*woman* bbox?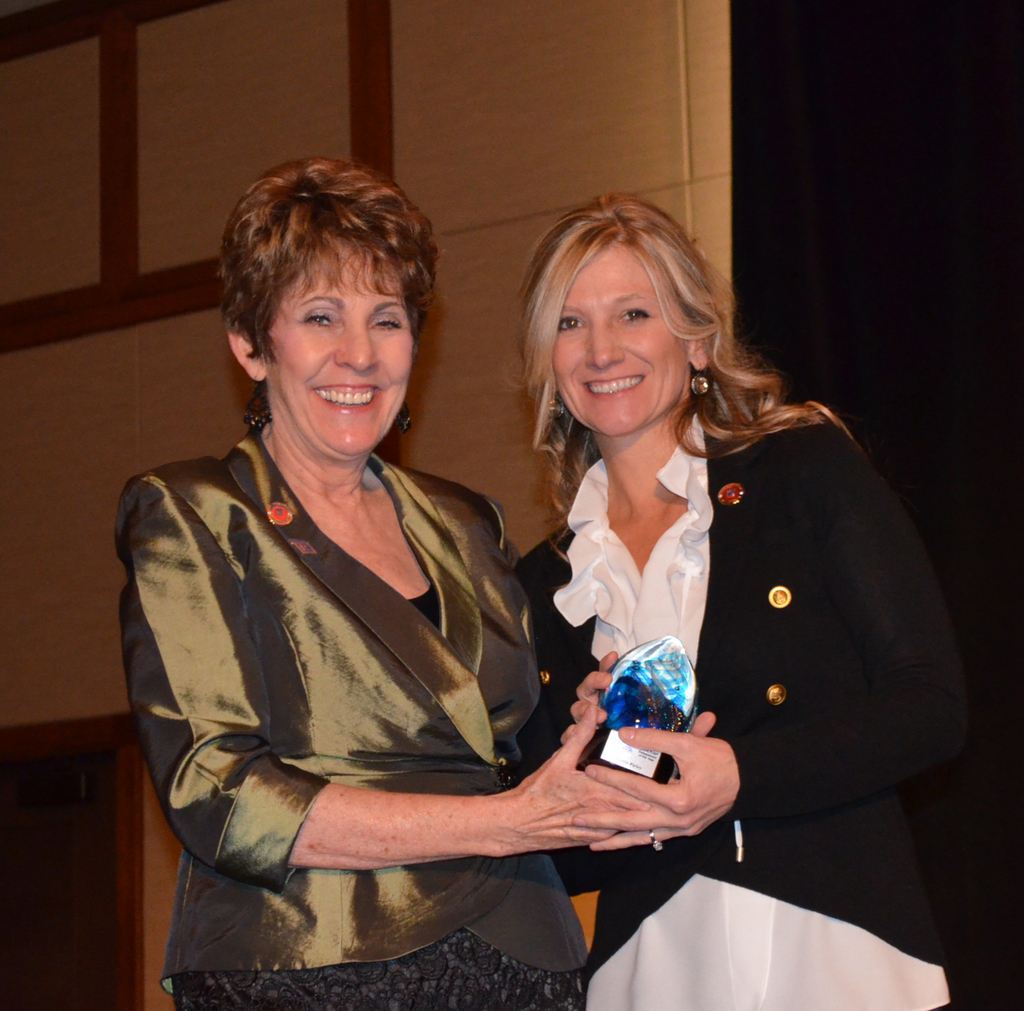
115:154:653:1010
